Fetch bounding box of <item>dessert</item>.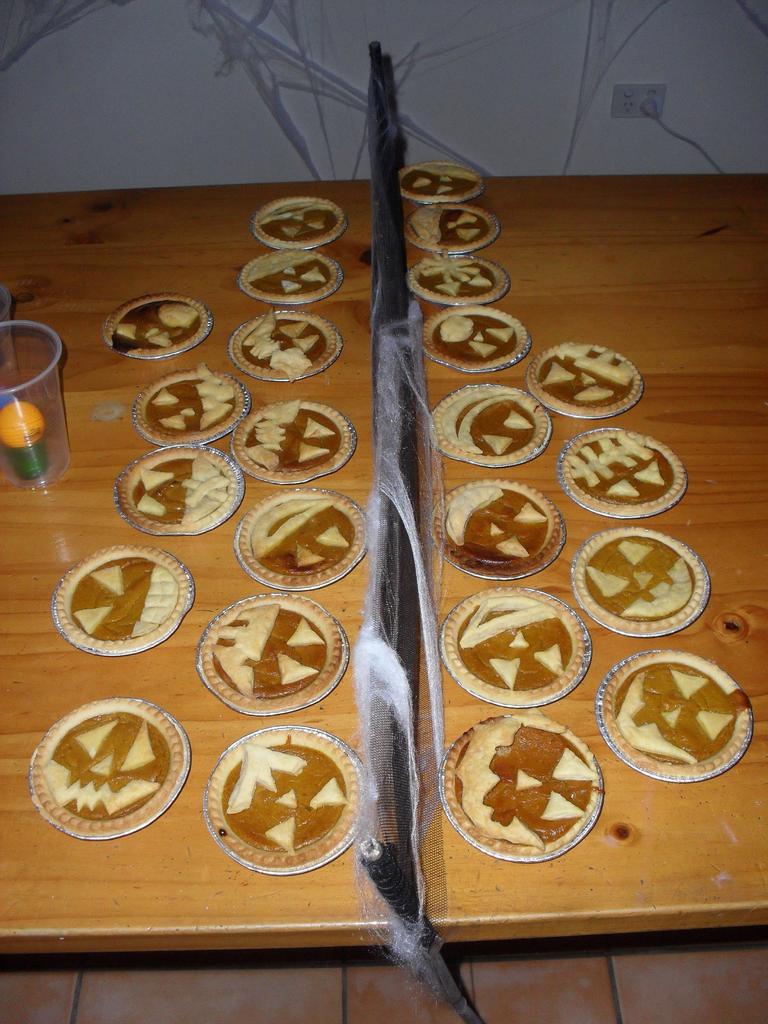
Bbox: box=[441, 581, 595, 709].
